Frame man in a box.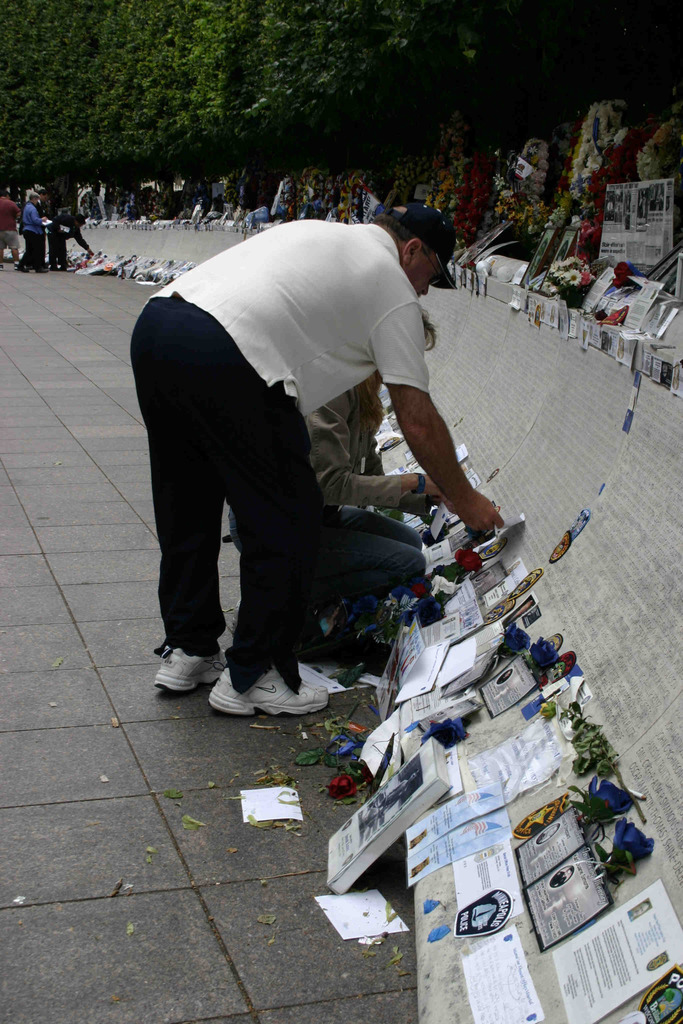
x1=130 y1=211 x2=484 y2=742.
